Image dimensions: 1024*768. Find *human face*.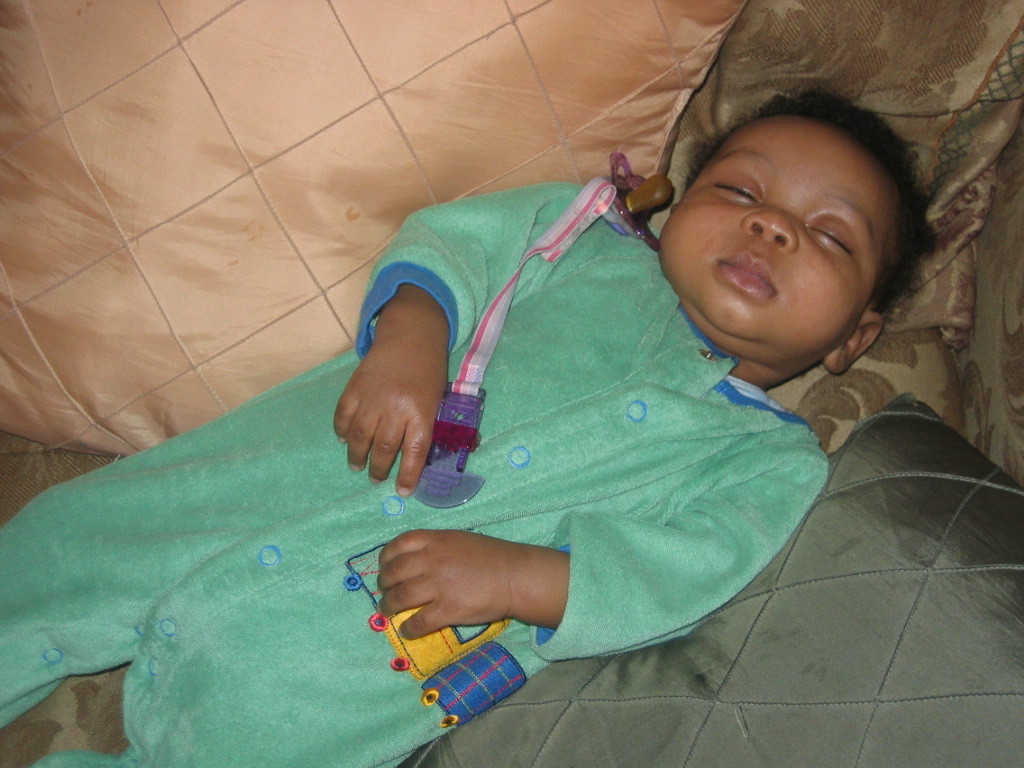
[left=661, top=109, right=896, bottom=361].
